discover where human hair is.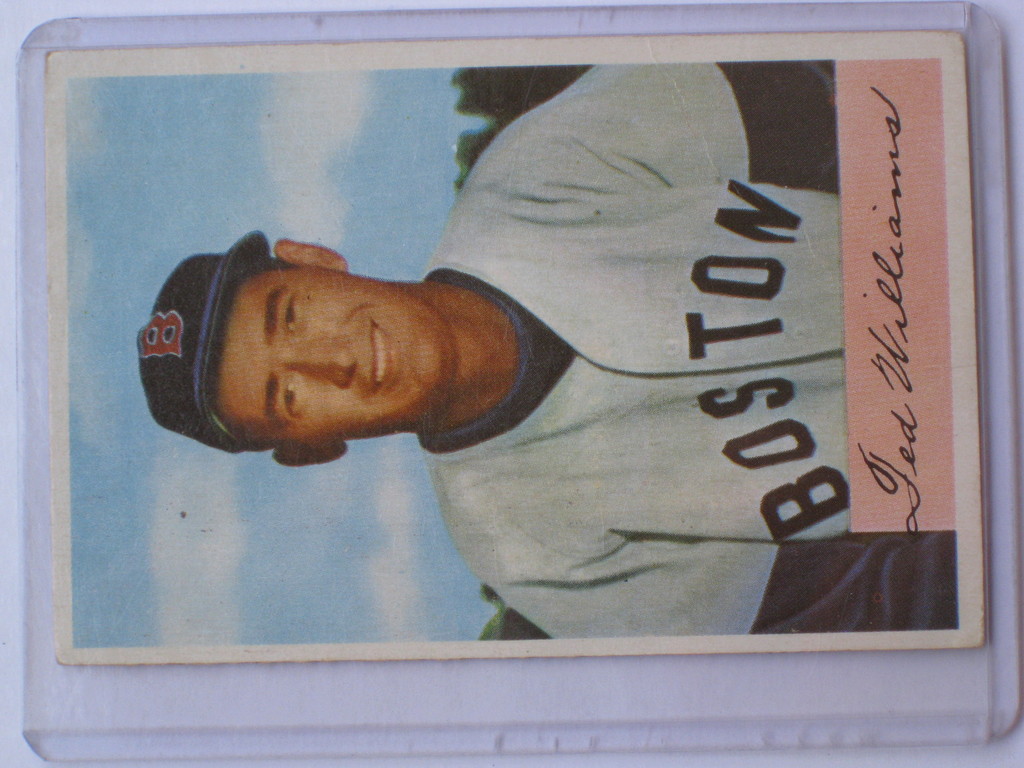
Discovered at {"x1": 206, "y1": 255, "x2": 292, "y2": 444}.
